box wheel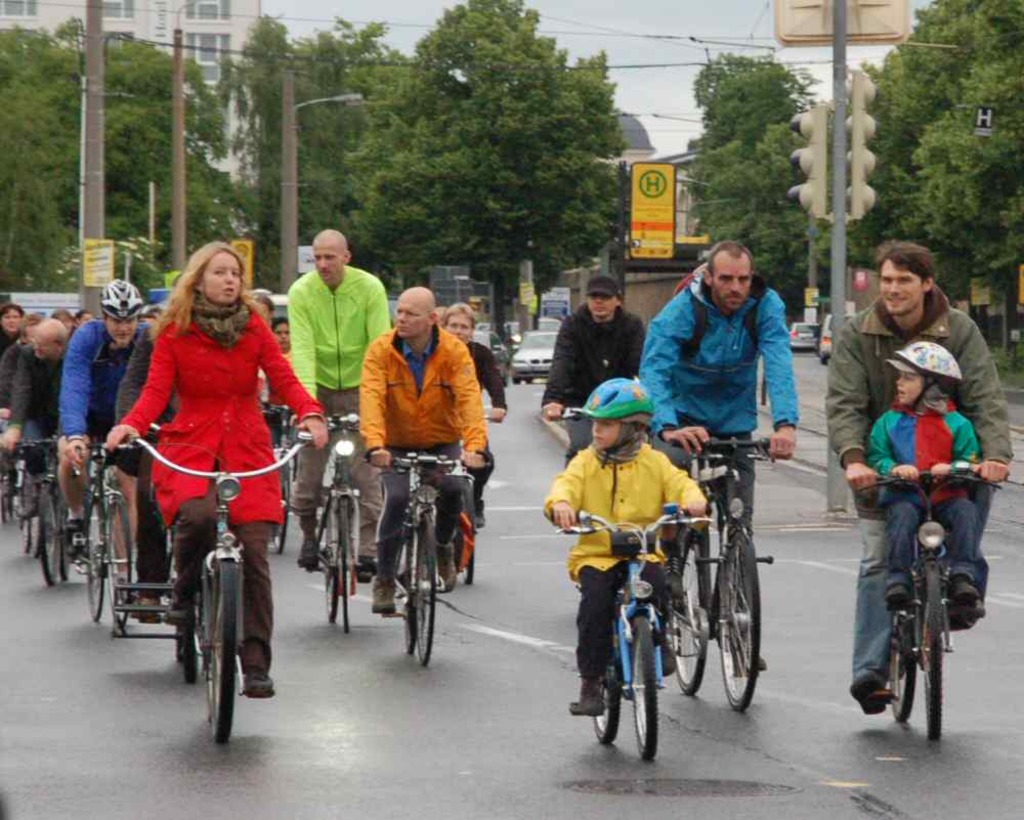
{"x1": 593, "y1": 685, "x2": 617, "y2": 742}
